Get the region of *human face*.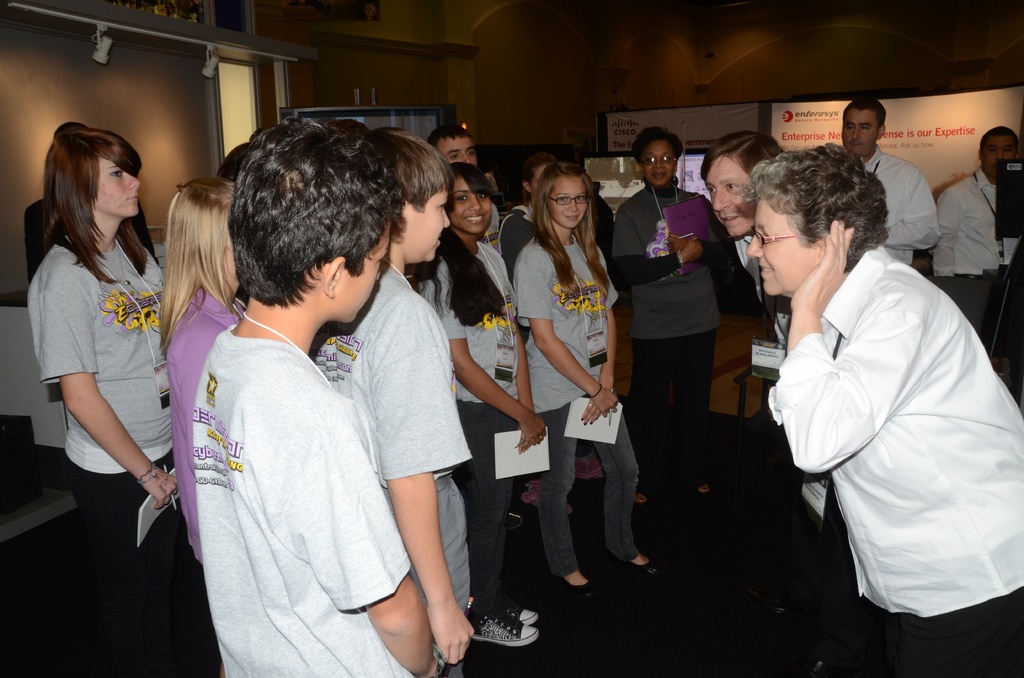
left=529, top=164, right=547, bottom=198.
